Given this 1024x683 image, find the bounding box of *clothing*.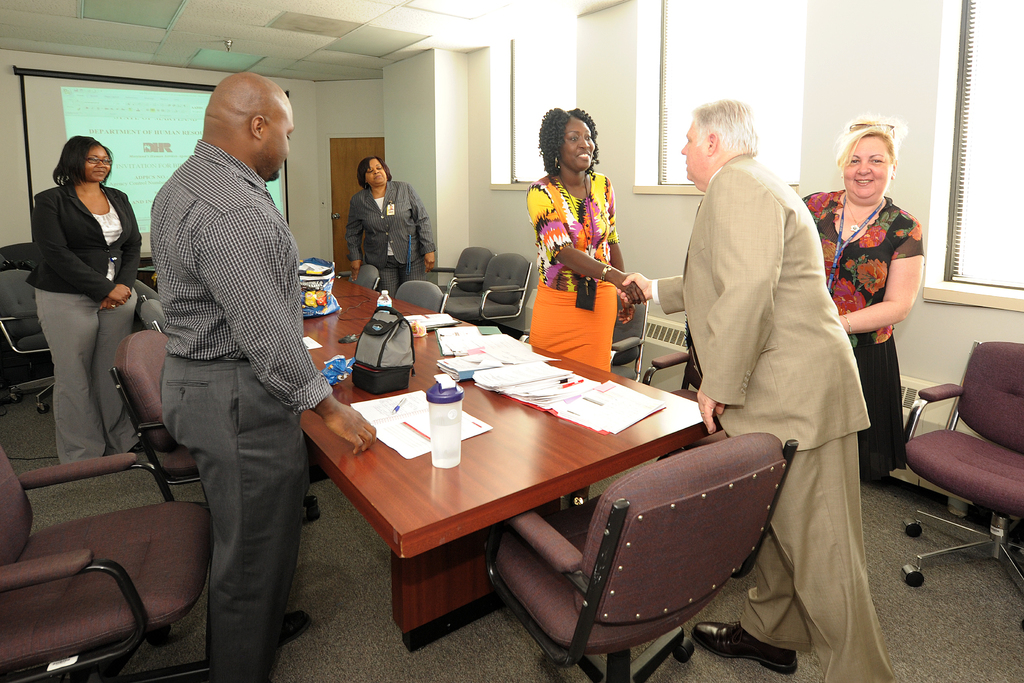
l=530, t=171, r=624, b=311.
